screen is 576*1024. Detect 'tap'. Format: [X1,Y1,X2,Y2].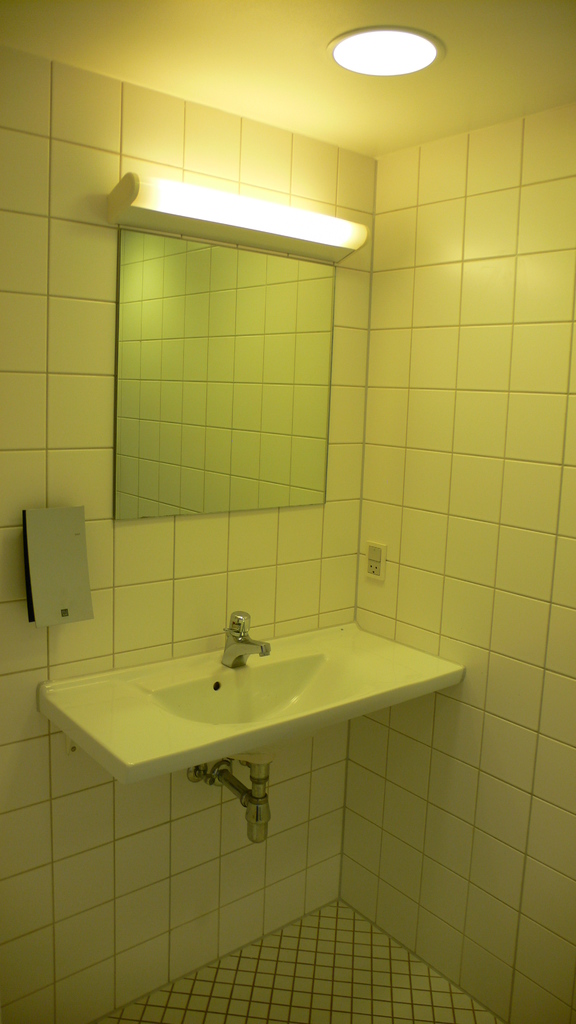
[185,618,279,671].
